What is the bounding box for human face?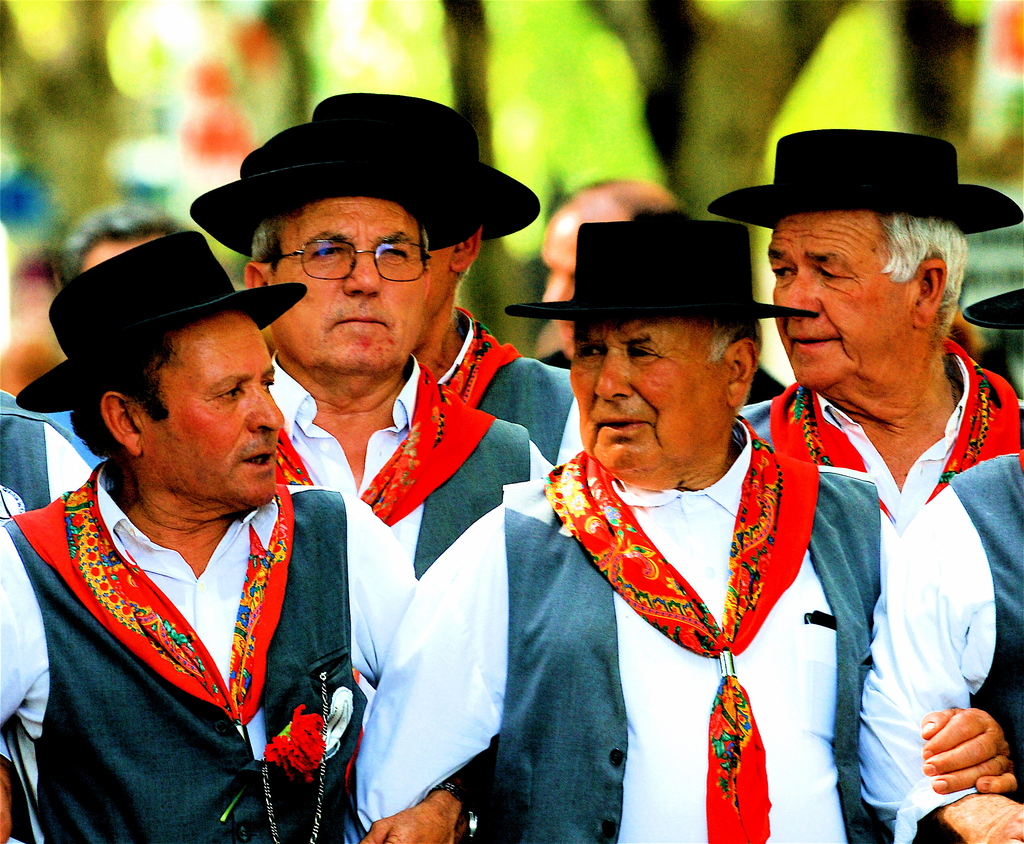
275 195 426 371.
